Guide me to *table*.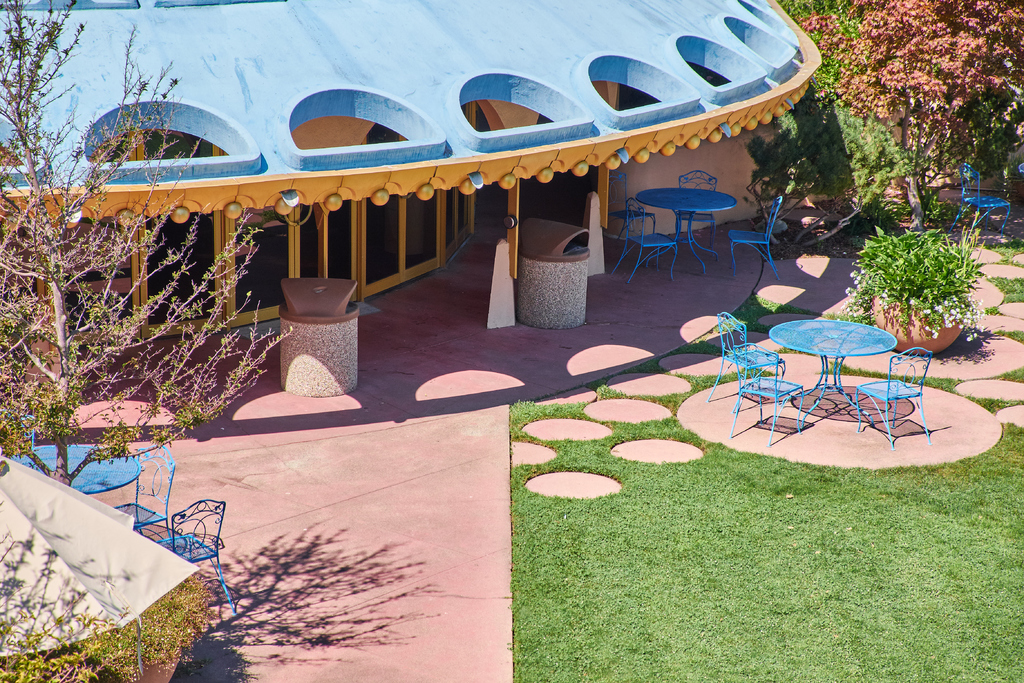
Guidance: [left=769, top=320, right=900, bottom=425].
